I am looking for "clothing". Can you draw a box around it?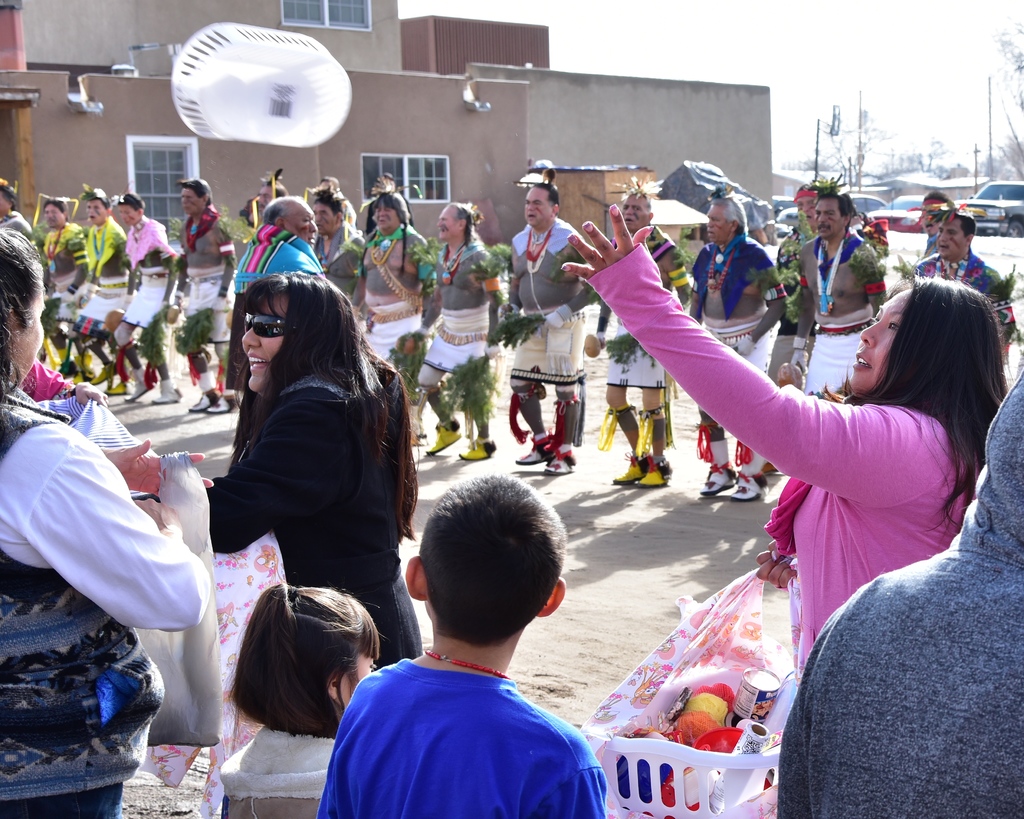
Sure, the bounding box is [769, 357, 1023, 818].
